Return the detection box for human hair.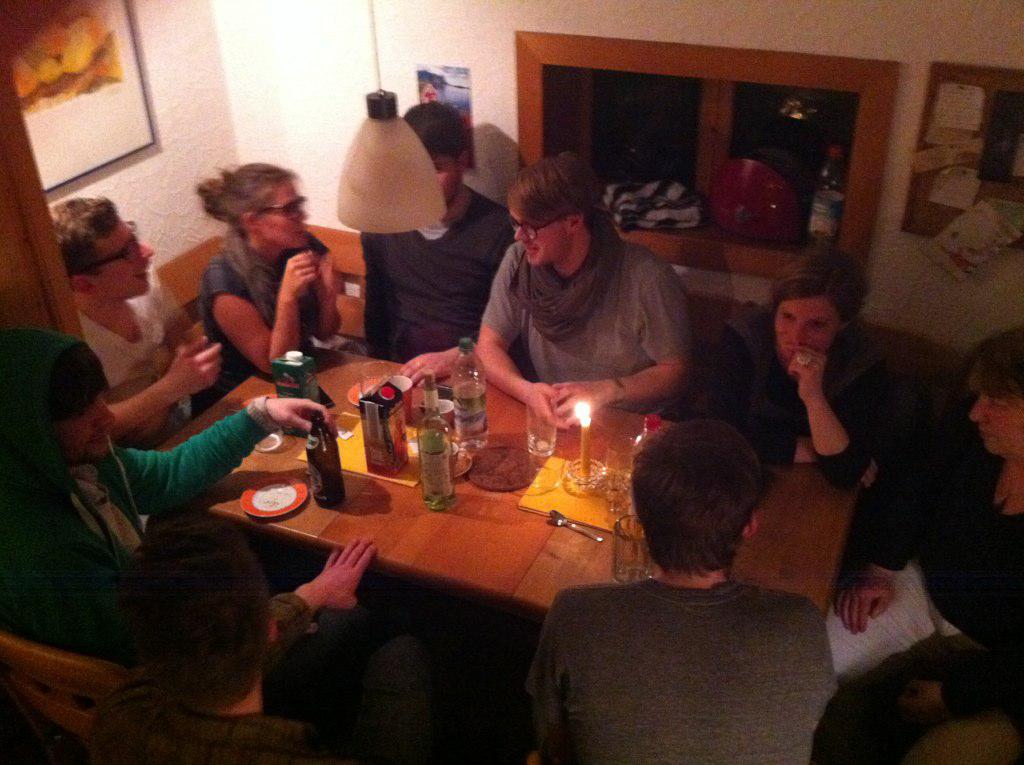
x1=0, y1=333, x2=125, y2=435.
